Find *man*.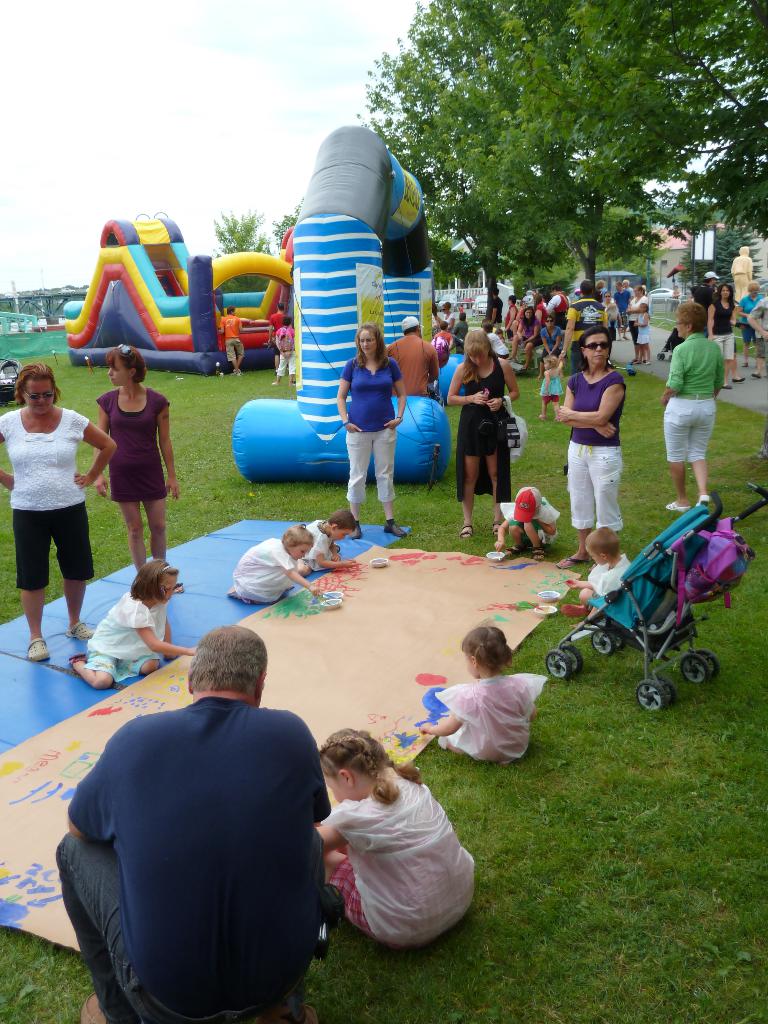
(54,616,352,1023).
